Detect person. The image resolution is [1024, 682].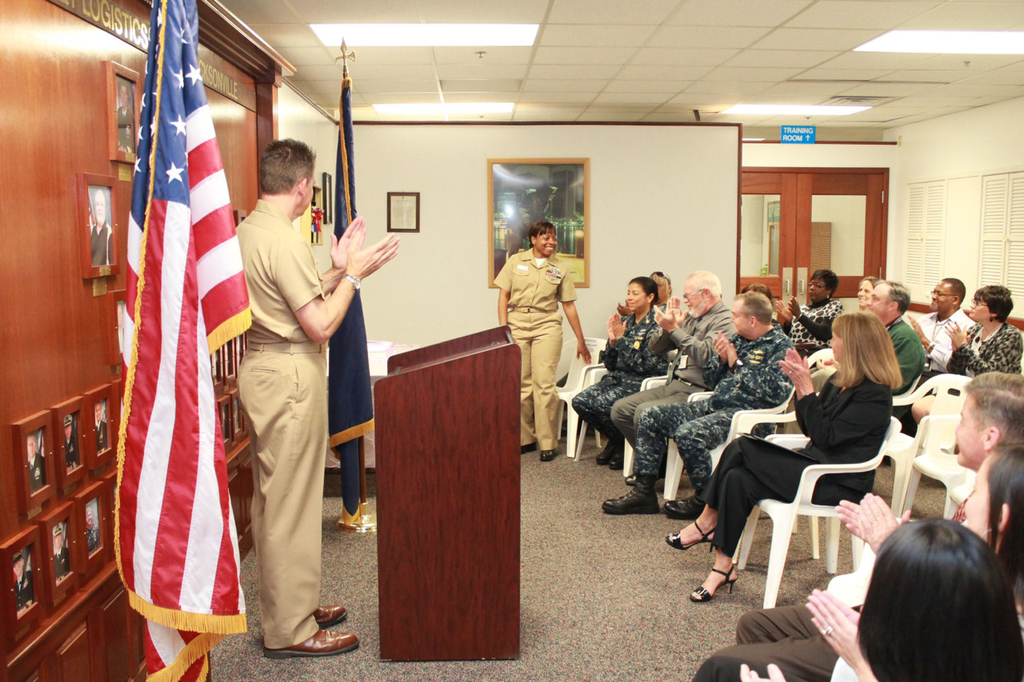
<box>951,289,1023,390</box>.
